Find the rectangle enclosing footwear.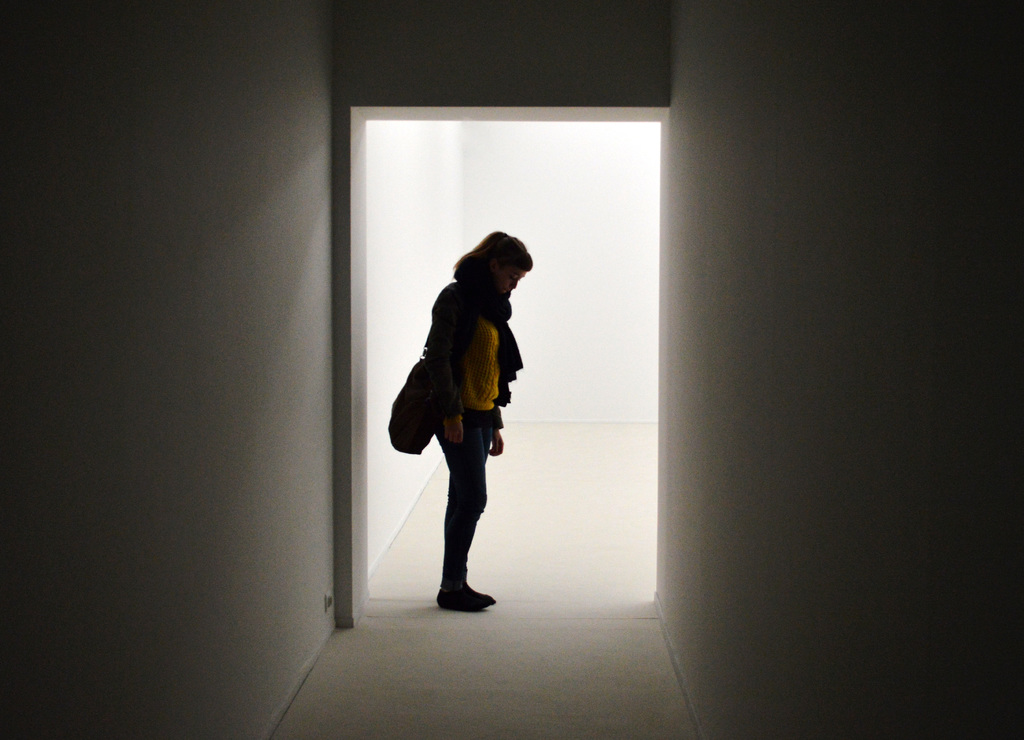
<region>436, 580, 496, 607</region>.
